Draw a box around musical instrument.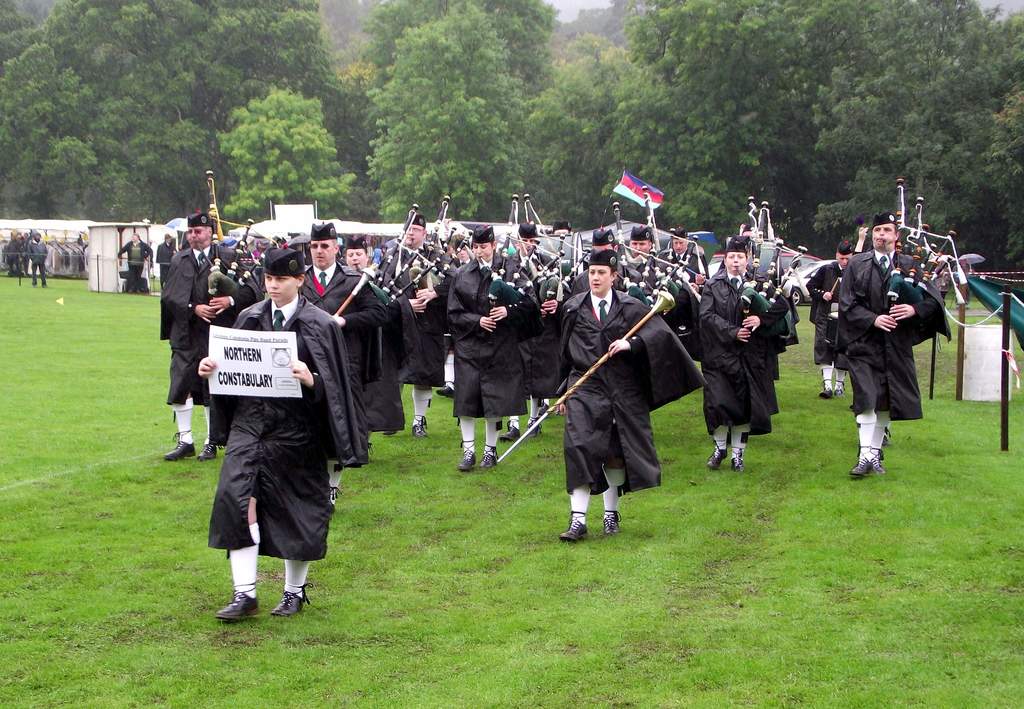
bbox(429, 205, 472, 279).
